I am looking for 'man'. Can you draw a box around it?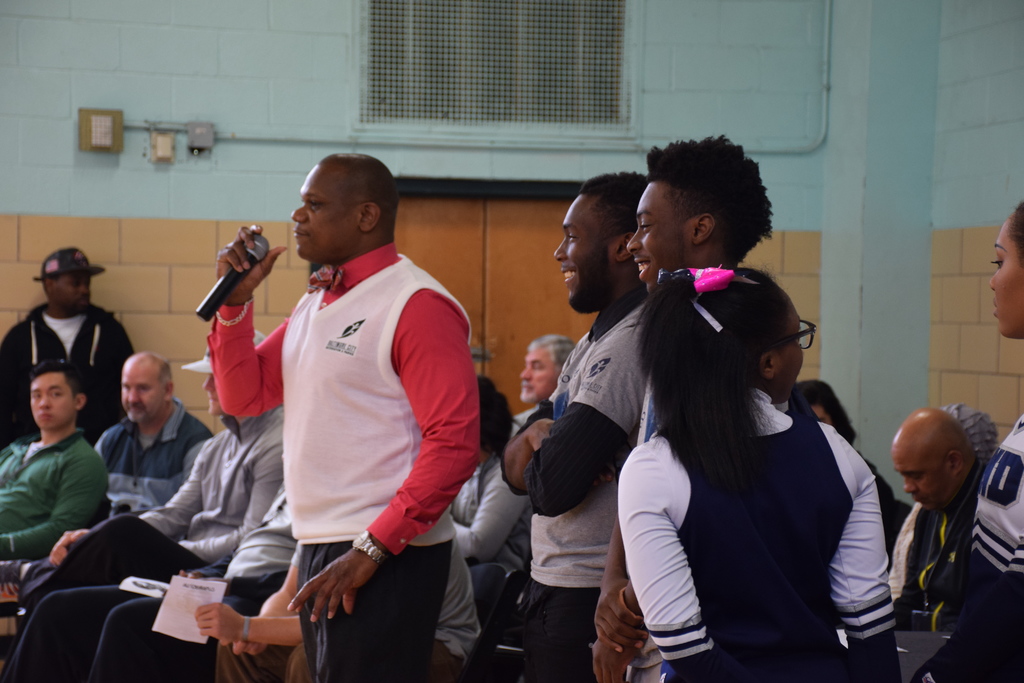
Sure, the bounding box is rect(584, 128, 778, 682).
